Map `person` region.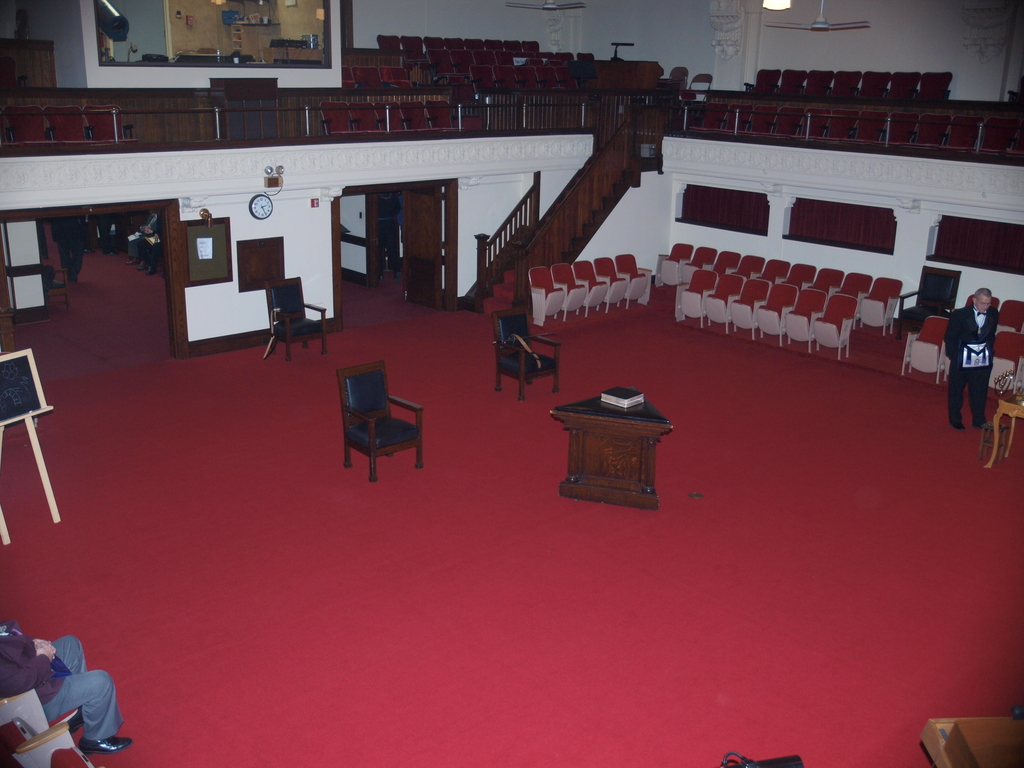
Mapped to locate(0, 620, 132, 756).
